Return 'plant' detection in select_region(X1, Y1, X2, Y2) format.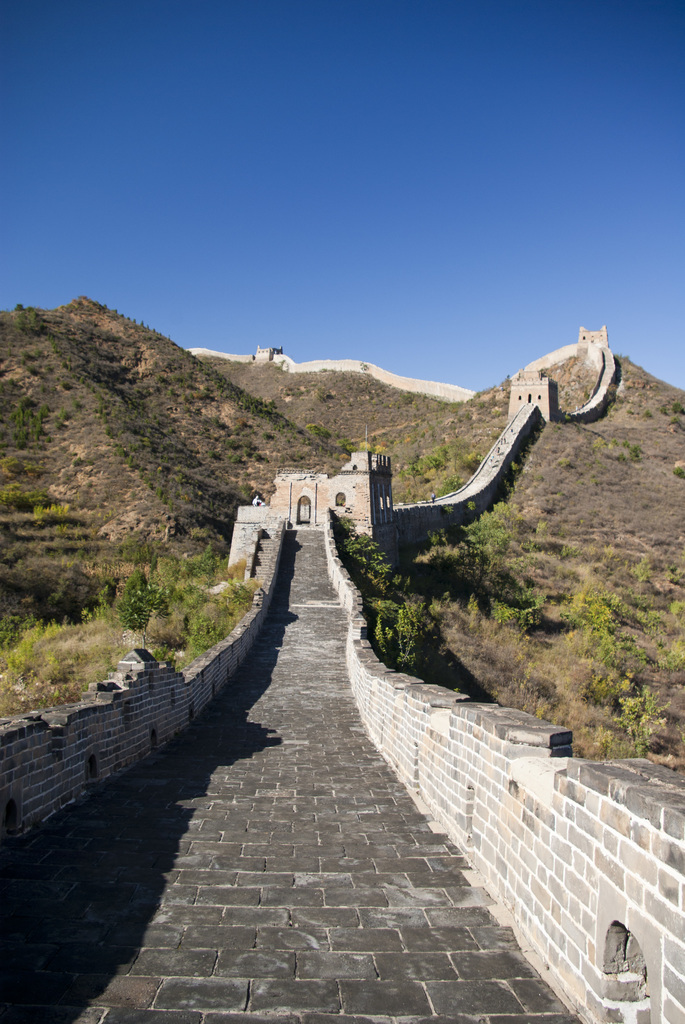
select_region(671, 463, 684, 478).
